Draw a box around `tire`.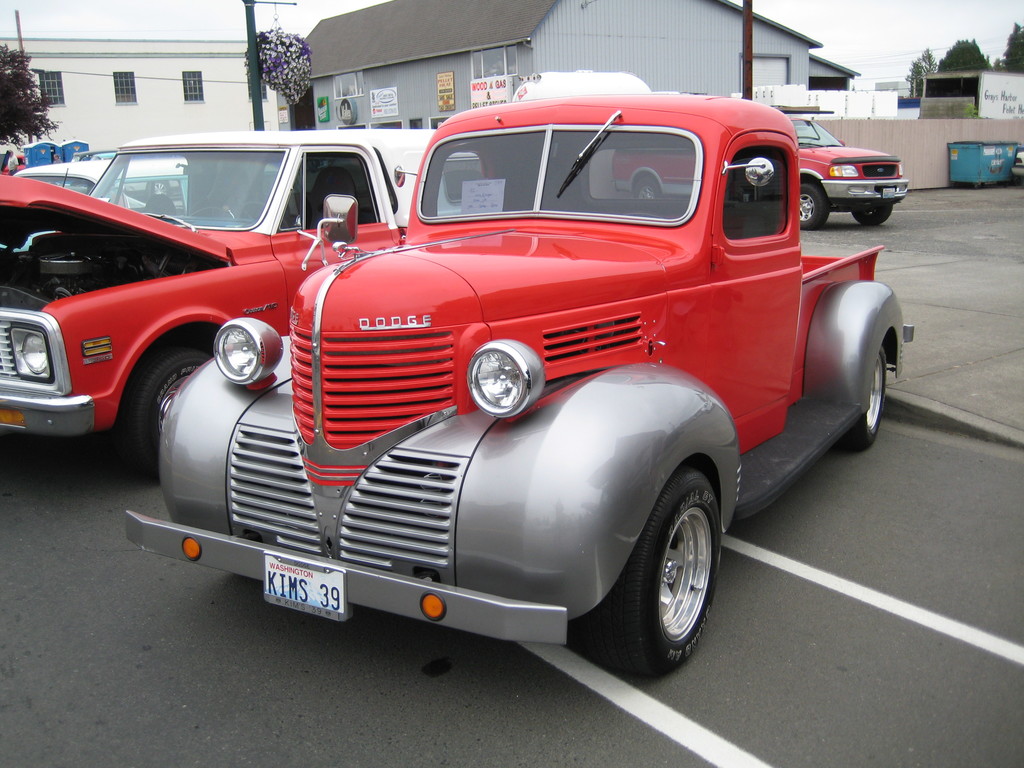
rect(134, 349, 201, 476).
